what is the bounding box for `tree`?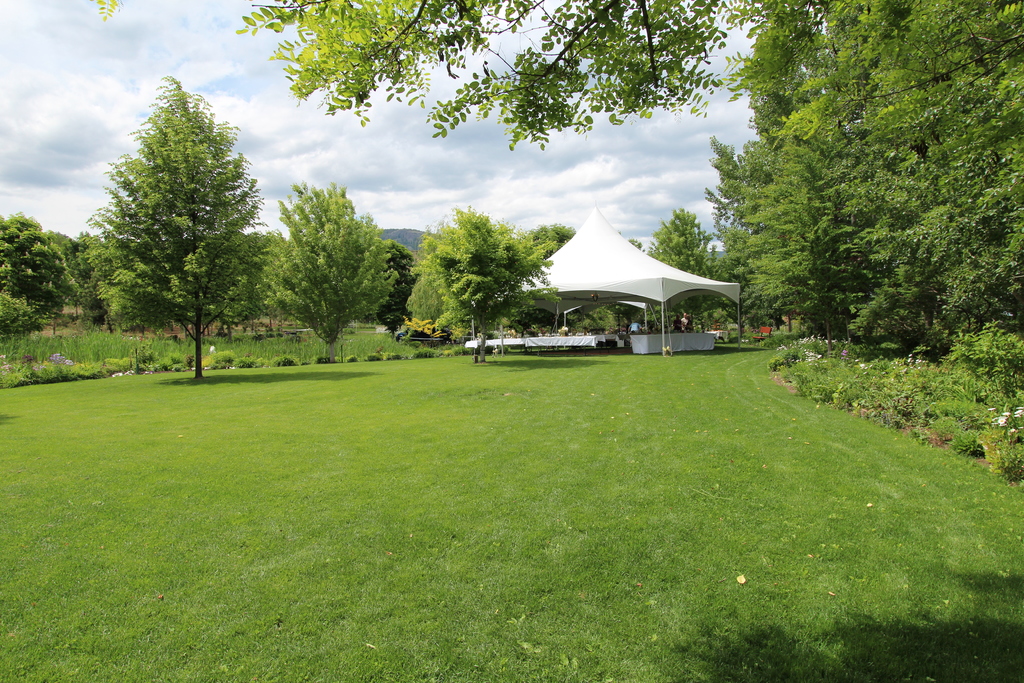
[x1=376, y1=240, x2=419, y2=340].
